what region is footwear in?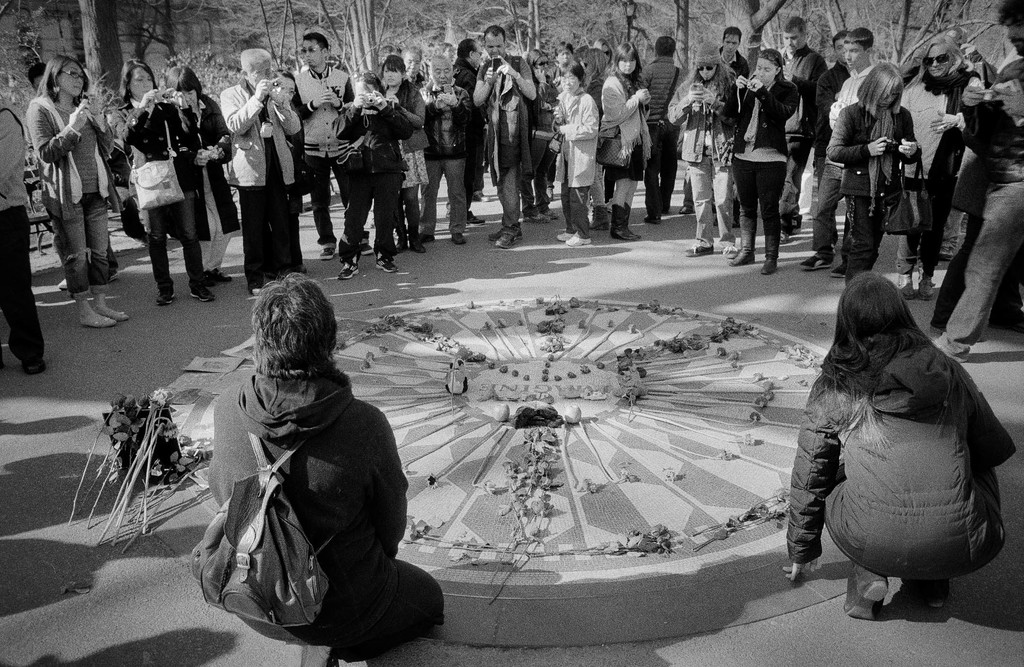
(x1=583, y1=207, x2=612, y2=239).
